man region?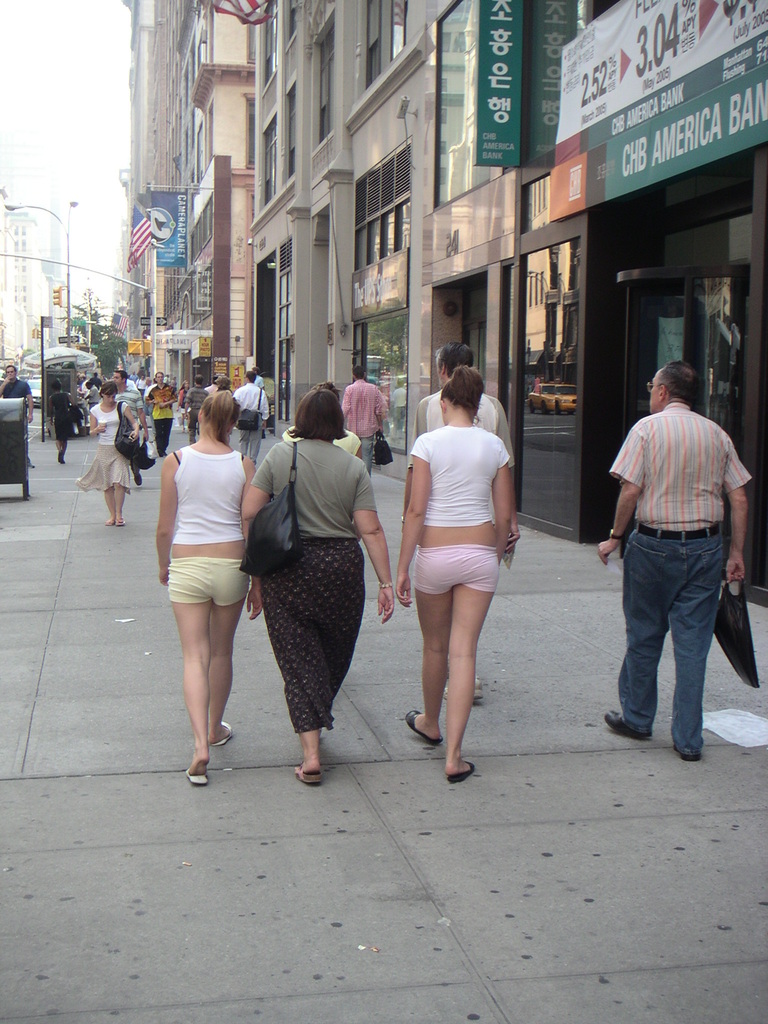
left=147, top=371, right=177, bottom=458
